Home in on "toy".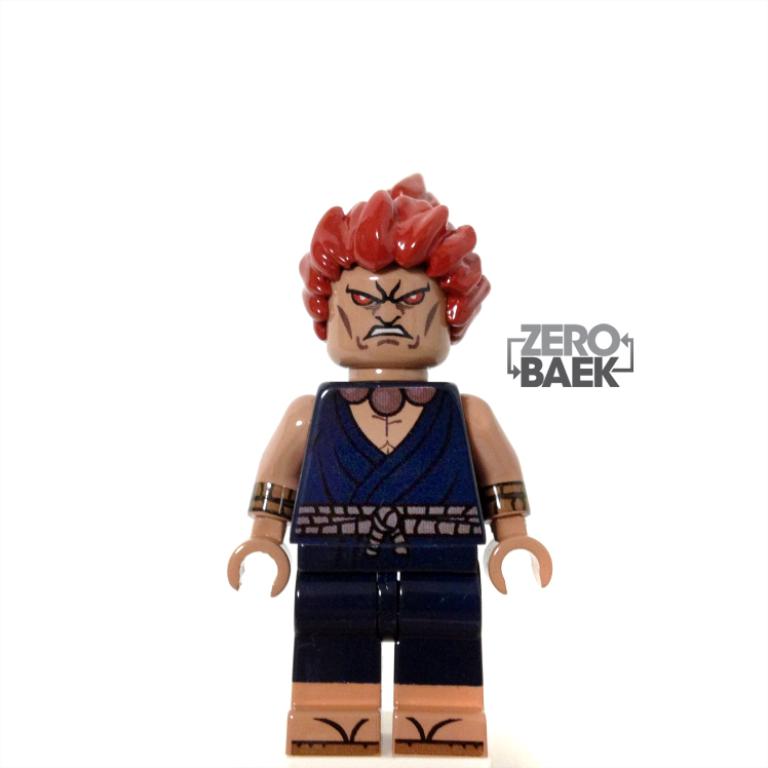
Homed in at (x1=224, y1=170, x2=553, y2=758).
